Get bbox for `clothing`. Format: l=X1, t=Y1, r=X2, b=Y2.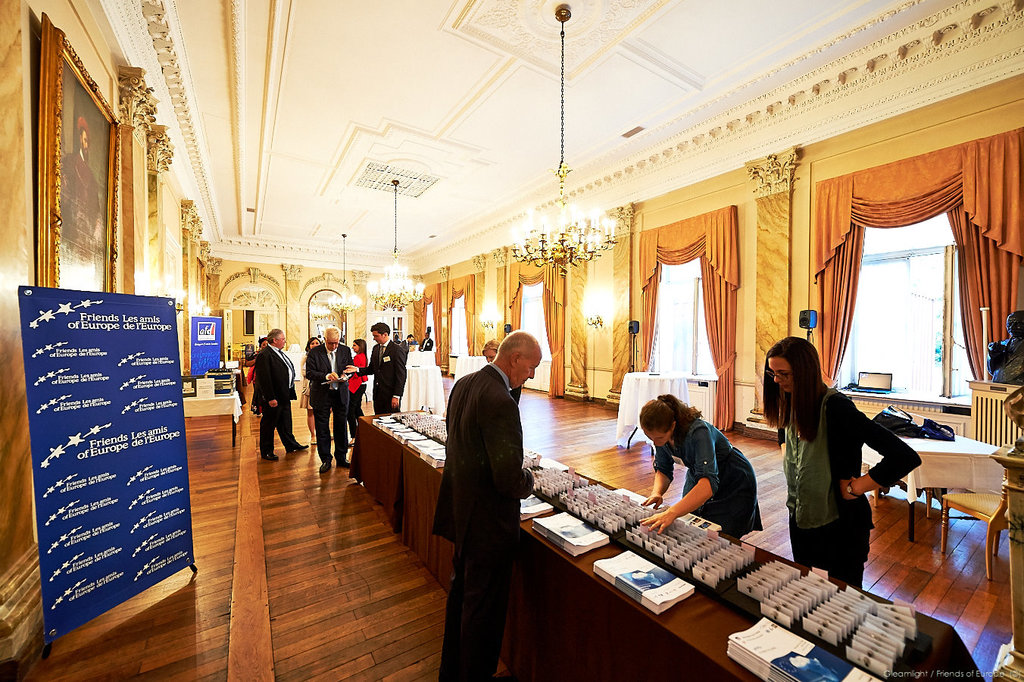
l=348, t=348, r=373, b=414.
